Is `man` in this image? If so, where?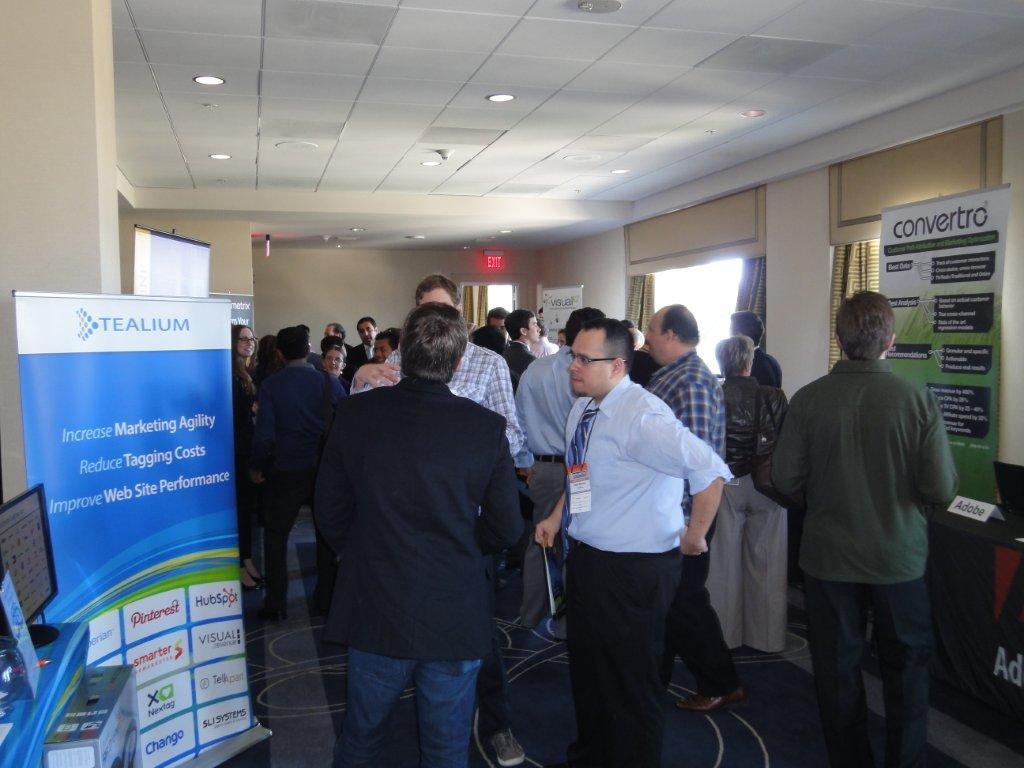
Yes, at (left=487, top=311, right=509, bottom=346).
